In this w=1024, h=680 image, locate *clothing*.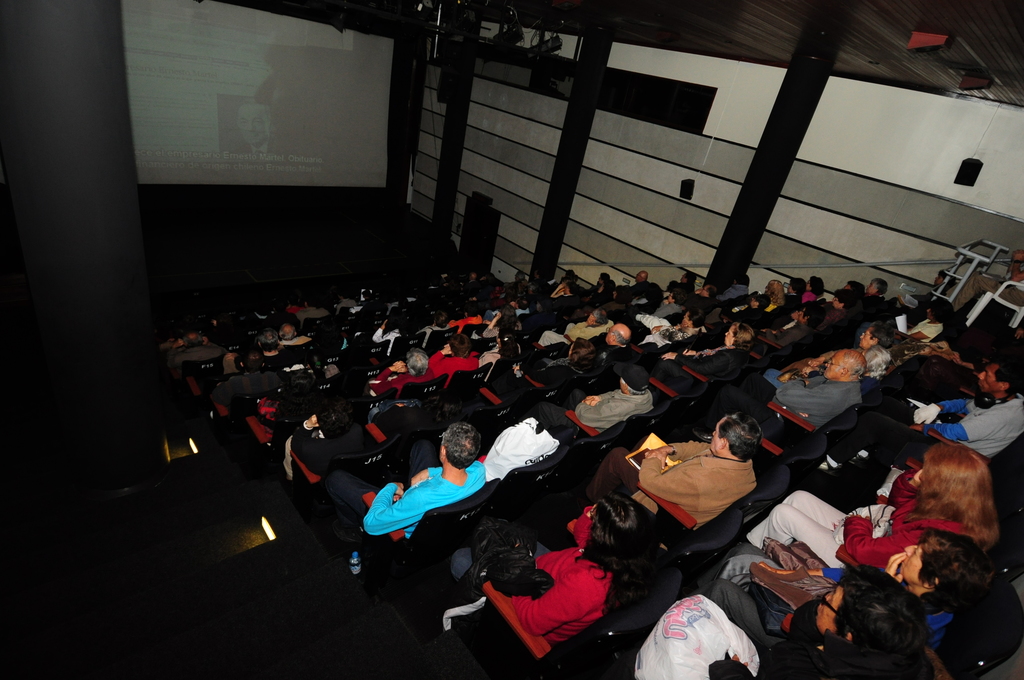
Bounding box: (left=356, top=460, right=490, bottom=538).
